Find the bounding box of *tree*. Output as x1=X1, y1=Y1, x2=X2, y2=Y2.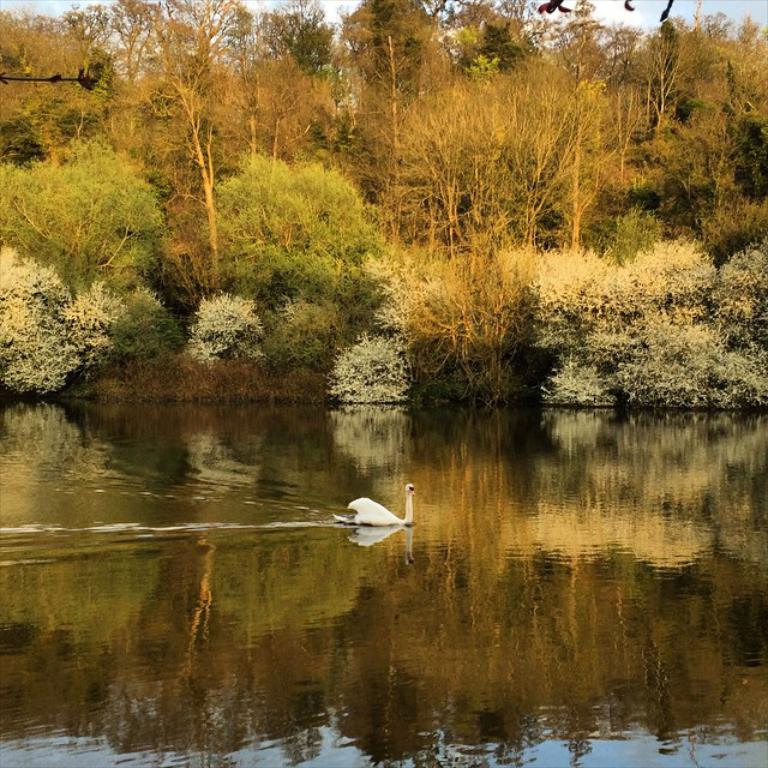
x1=0, y1=146, x2=151, y2=346.
